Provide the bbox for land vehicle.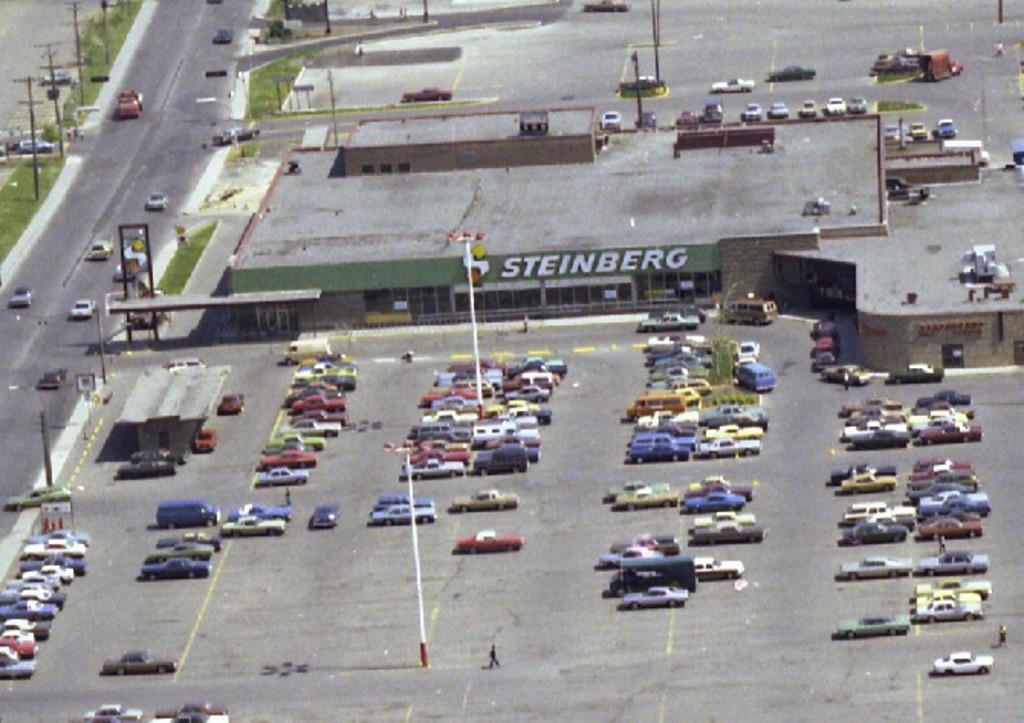
500 381 552 405.
